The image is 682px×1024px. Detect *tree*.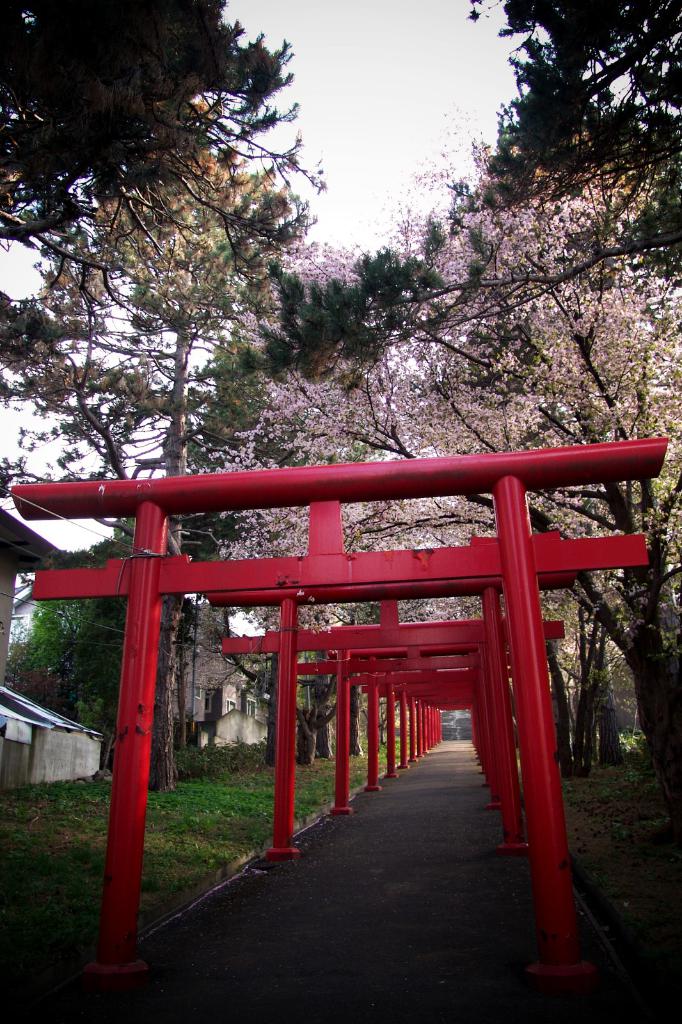
Detection: locate(140, 129, 681, 810).
